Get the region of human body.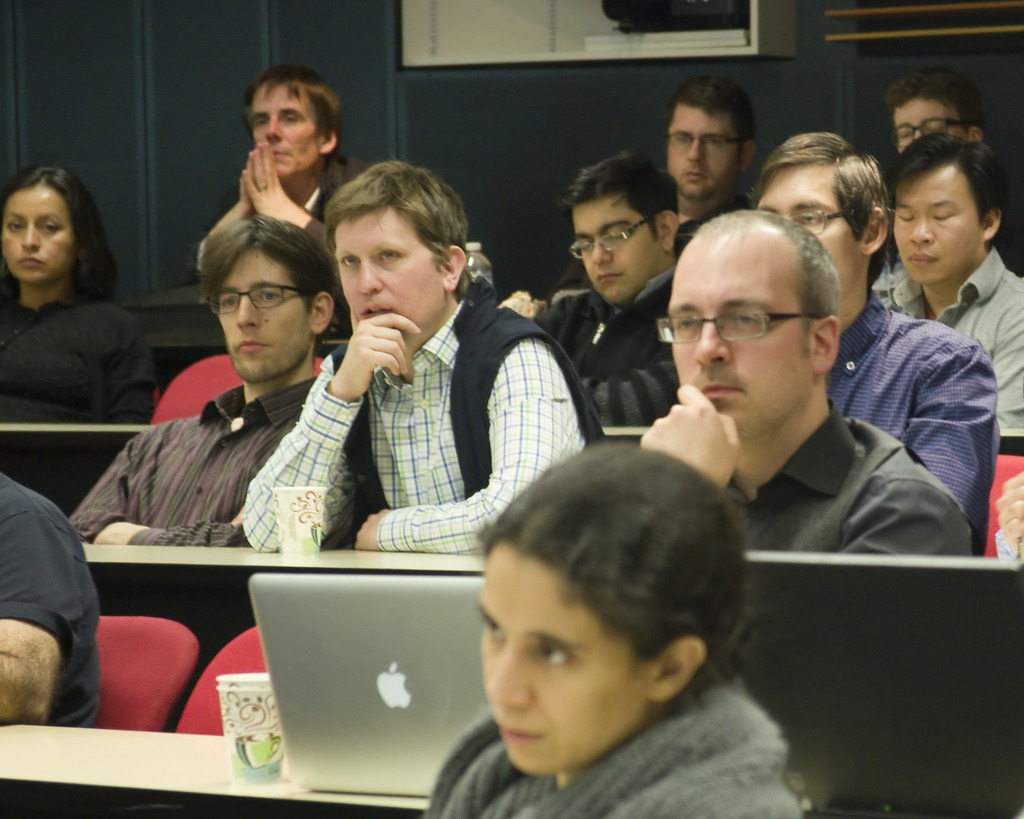
[x1=0, y1=160, x2=164, y2=431].
